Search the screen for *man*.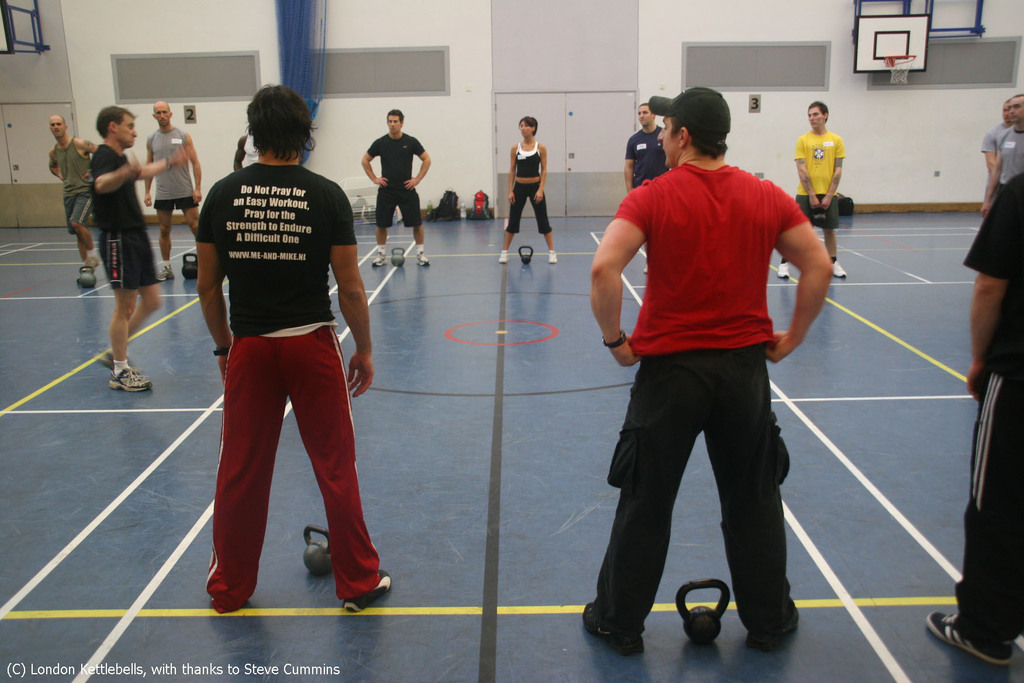
Found at crop(626, 99, 672, 277).
